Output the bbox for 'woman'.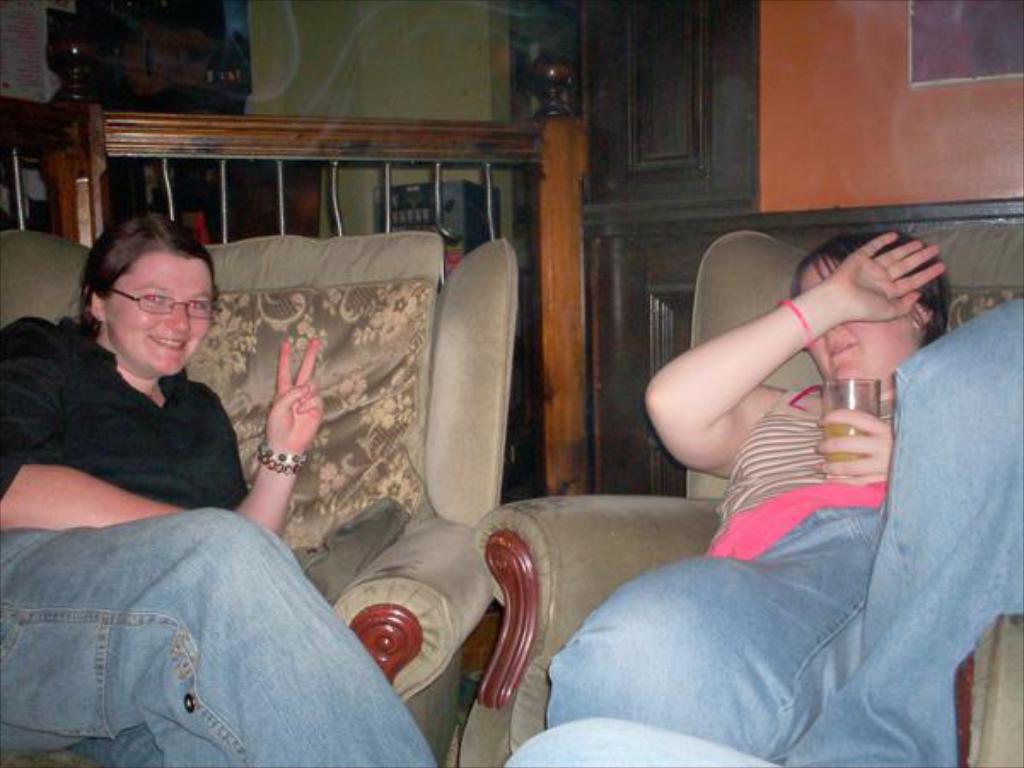
bbox=(510, 224, 1022, 766).
